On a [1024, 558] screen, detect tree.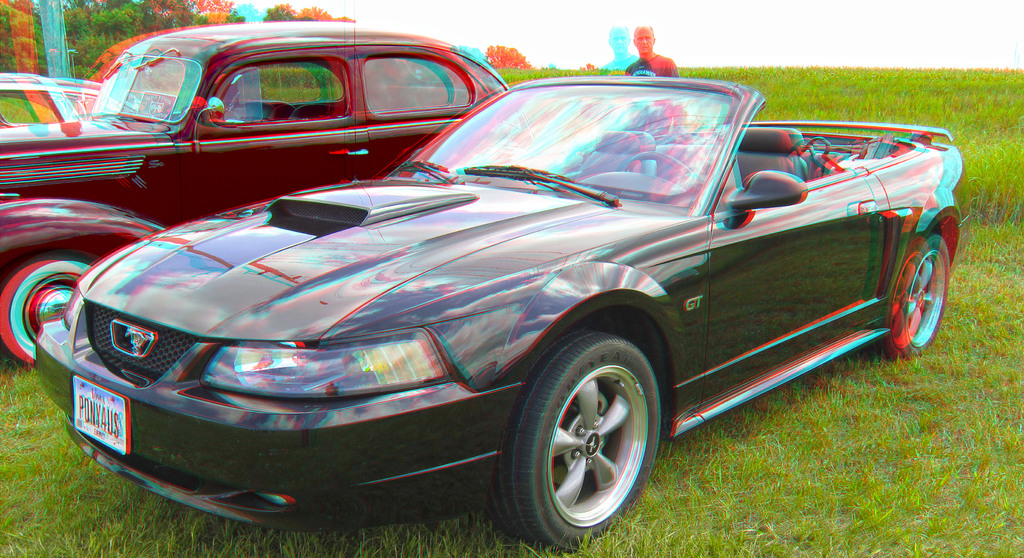
box=[486, 43, 533, 69].
